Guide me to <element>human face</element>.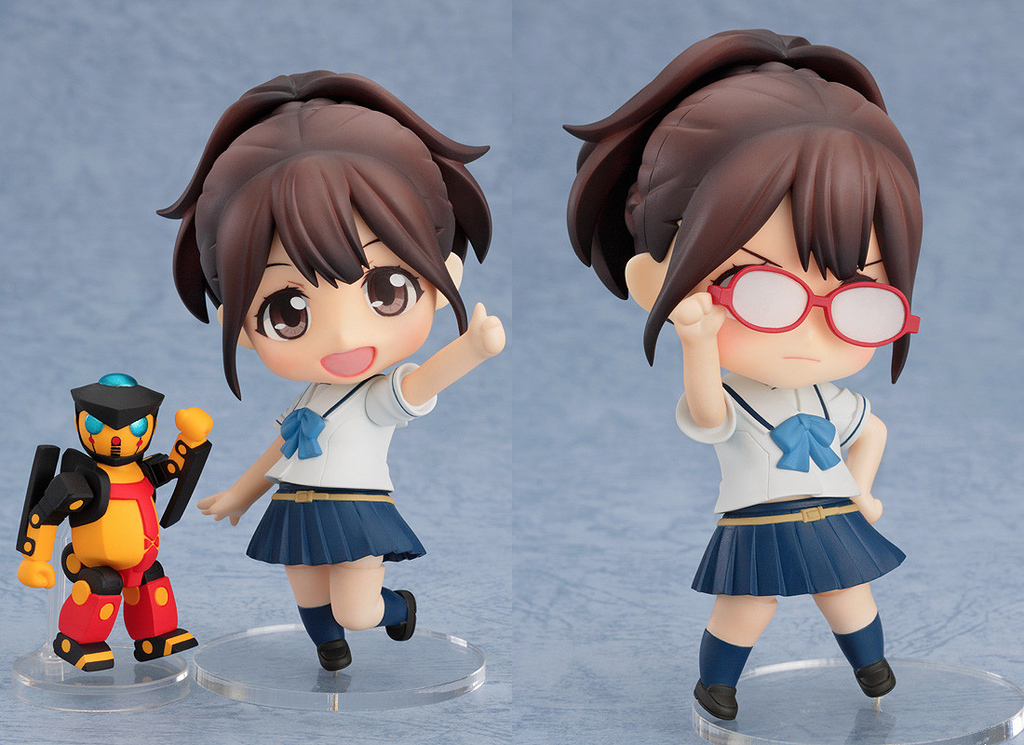
Guidance: select_region(716, 196, 892, 388).
